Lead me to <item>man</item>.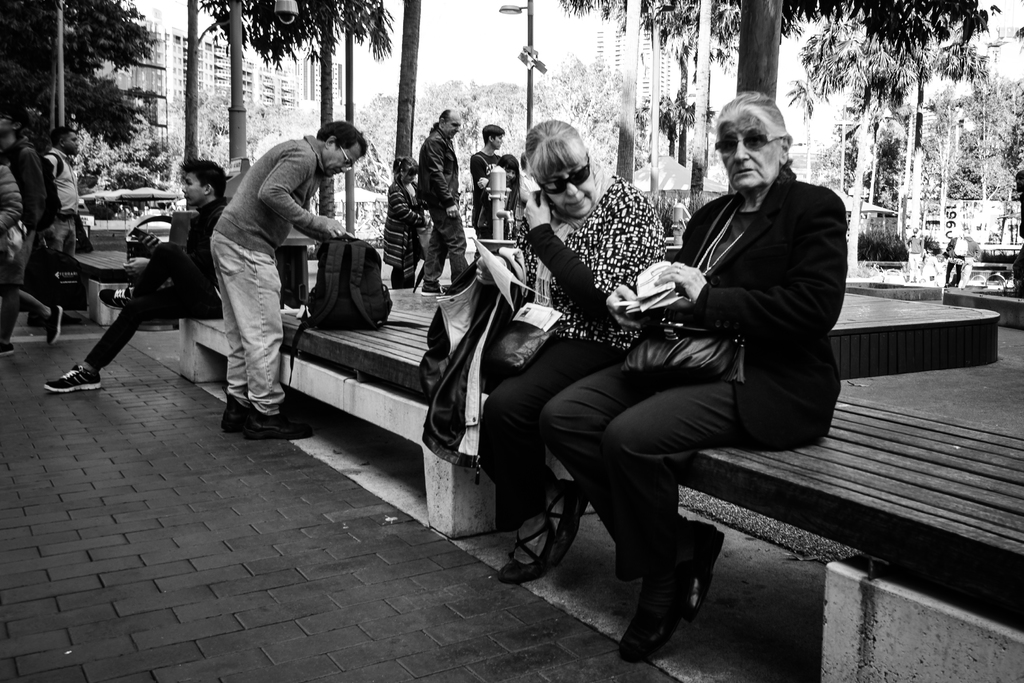
Lead to 0,94,63,357.
